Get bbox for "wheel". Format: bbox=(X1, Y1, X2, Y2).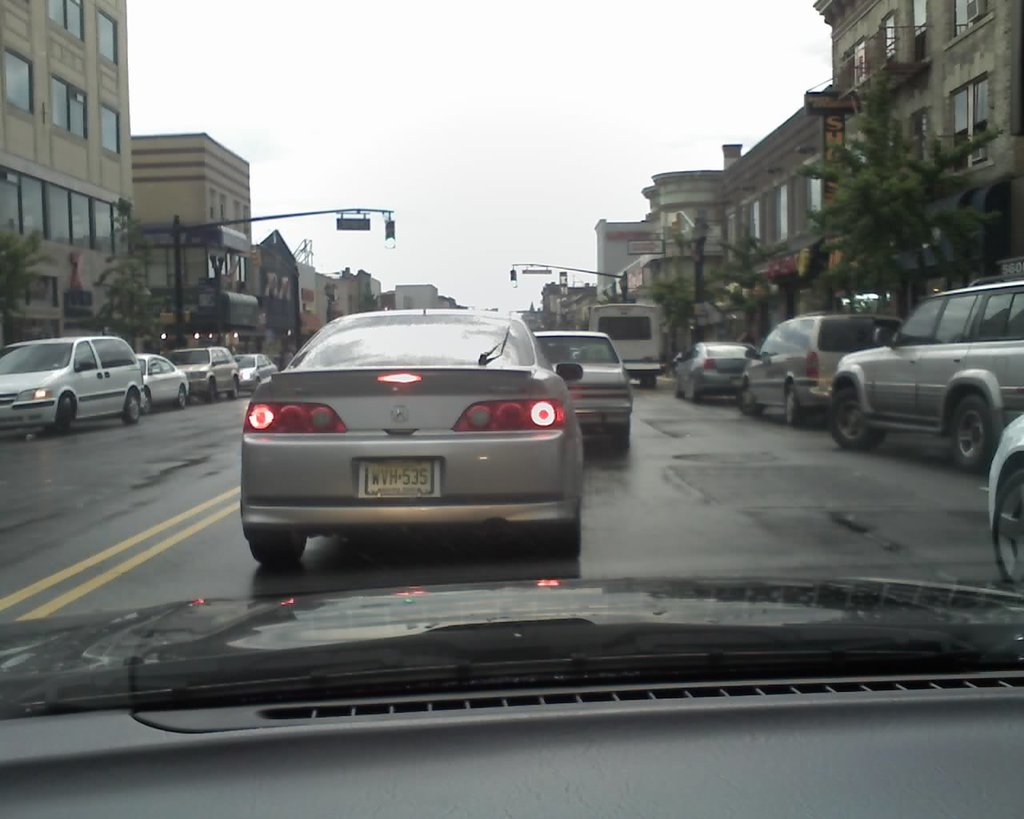
bbox=(175, 386, 186, 410).
